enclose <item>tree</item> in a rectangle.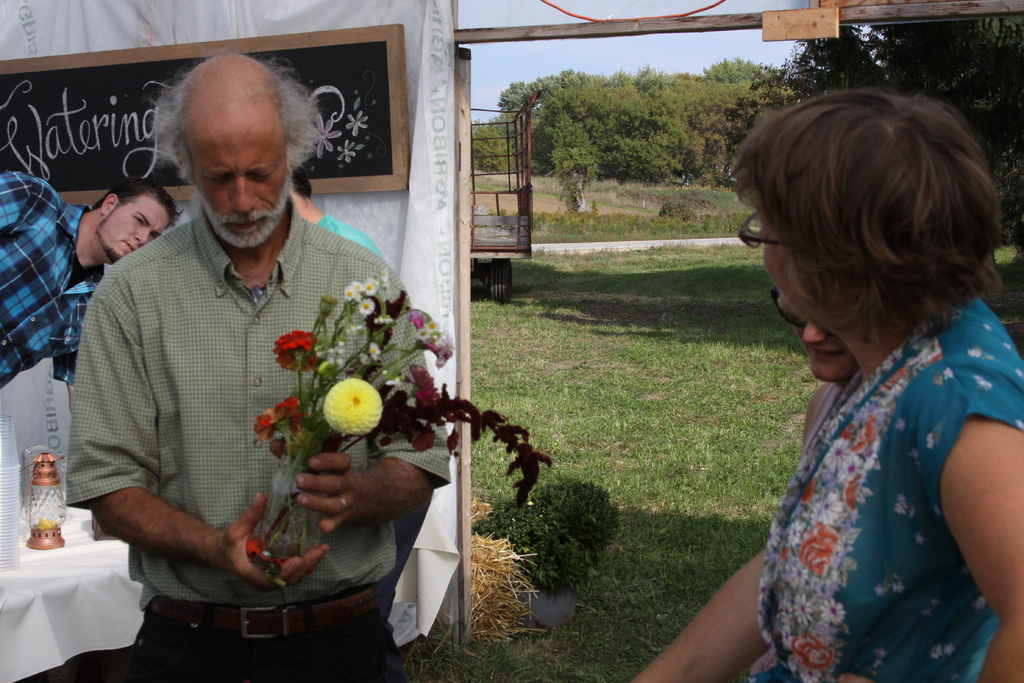
(718, 29, 1022, 252).
